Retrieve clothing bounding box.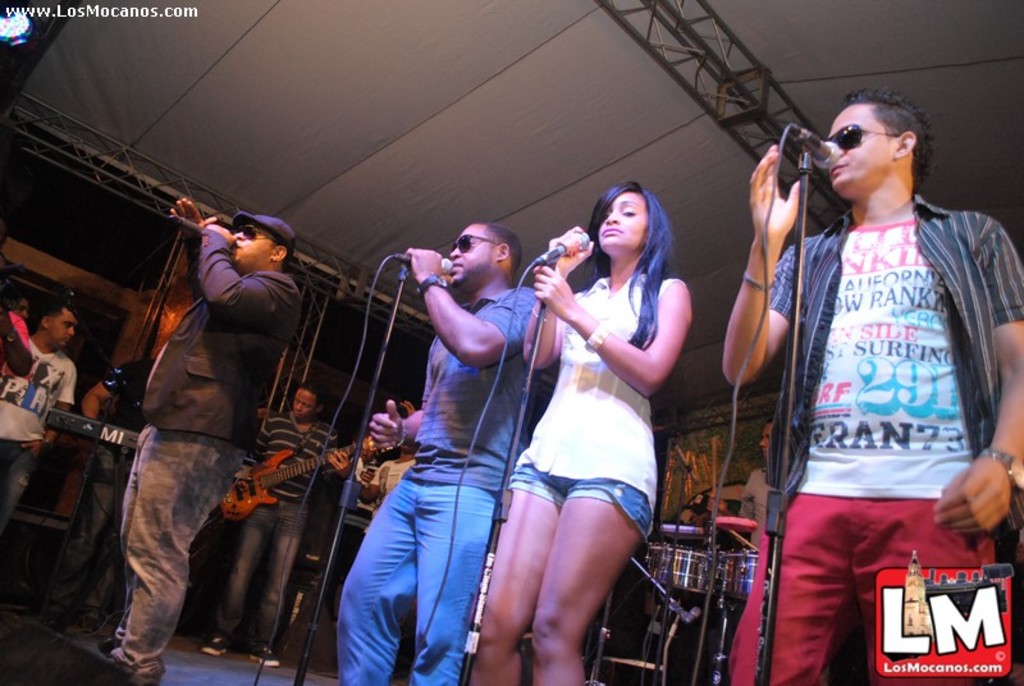
Bounding box: region(328, 287, 539, 685).
